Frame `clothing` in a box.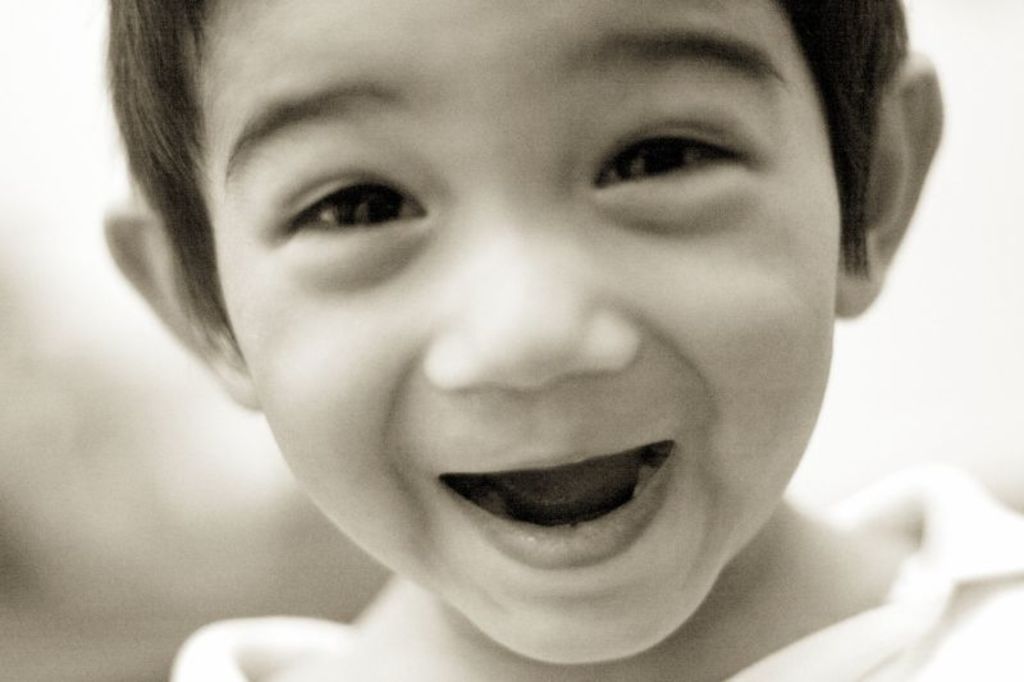
<bbox>168, 463, 1023, 681</bbox>.
